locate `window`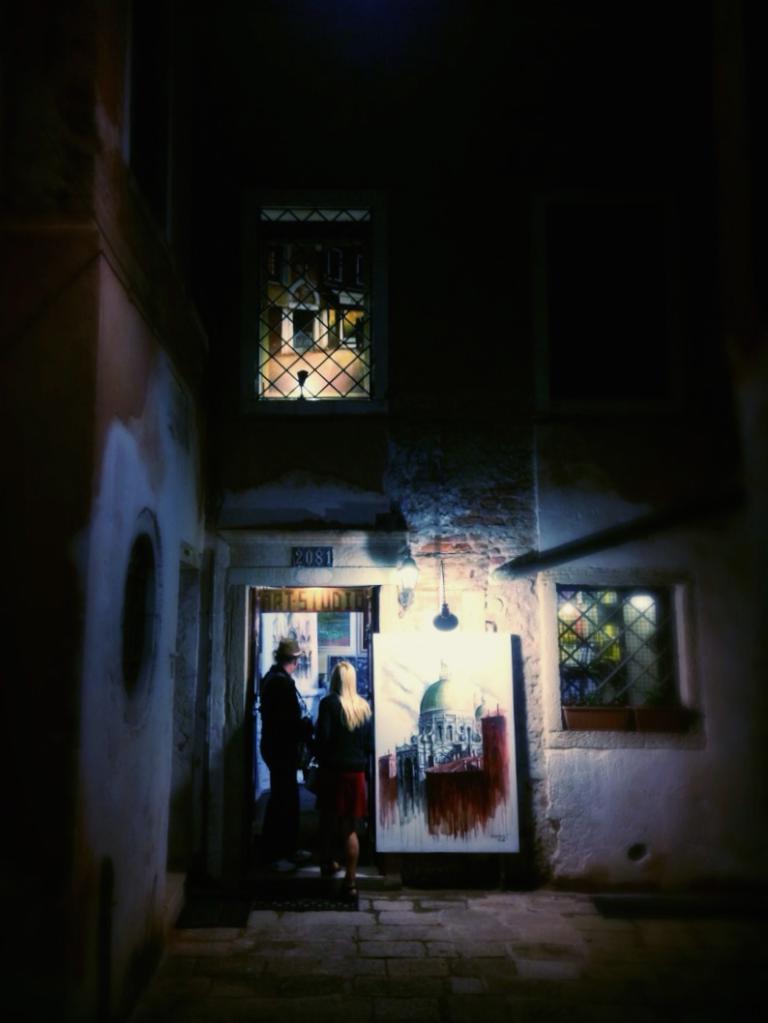
pyautogui.locateOnScreen(249, 190, 398, 412)
